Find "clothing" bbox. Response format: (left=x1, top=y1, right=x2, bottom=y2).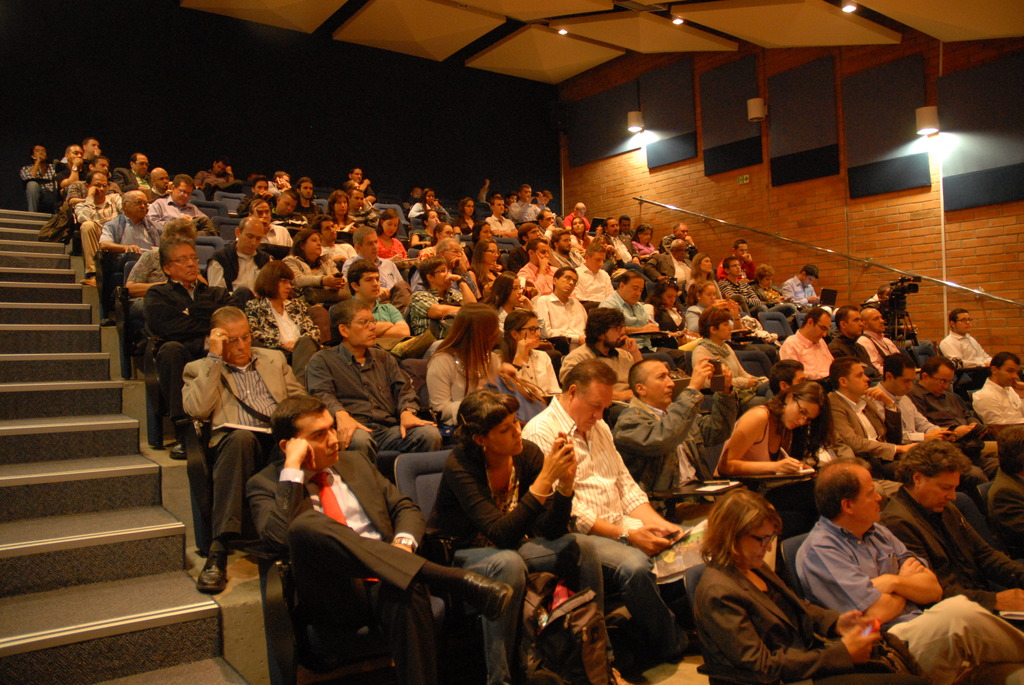
(left=454, top=212, right=470, bottom=233).
